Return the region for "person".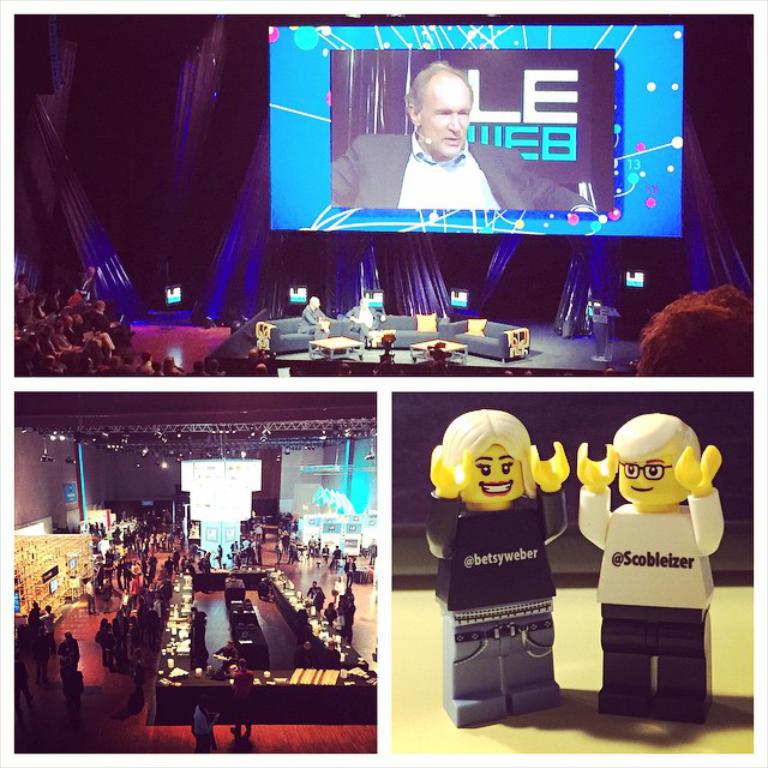
box(295, 296, 334, 343).
